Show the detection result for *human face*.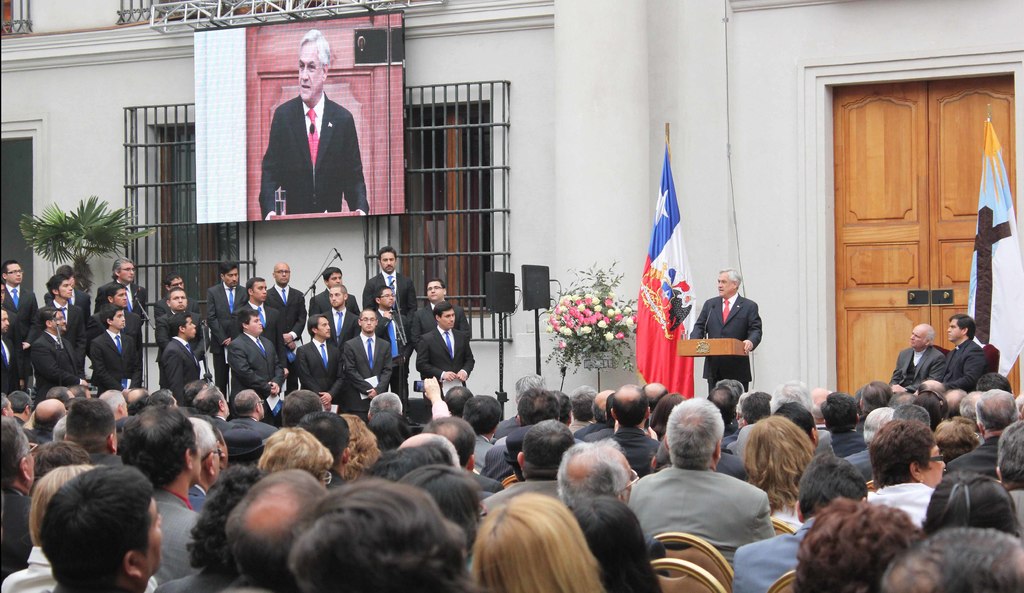
pyautogui.locateOnScreen(223, 264, 240, 286).
